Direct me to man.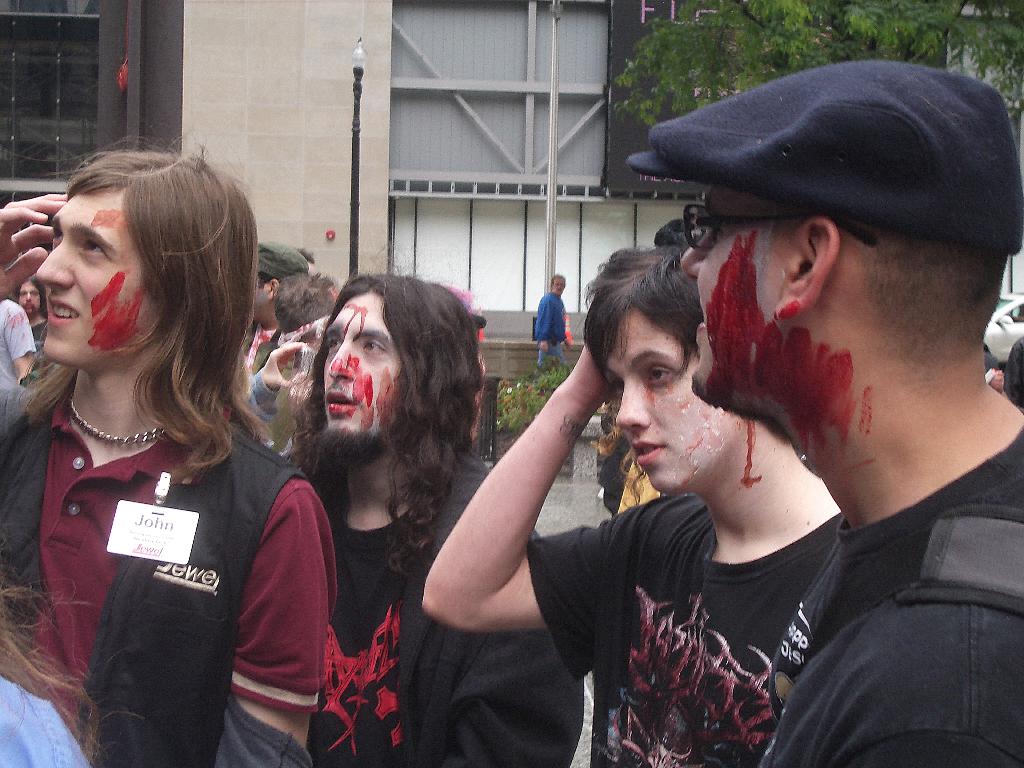
Direction: {"left": 271, "top": 252, "right": 583, "bottom": 767}.
